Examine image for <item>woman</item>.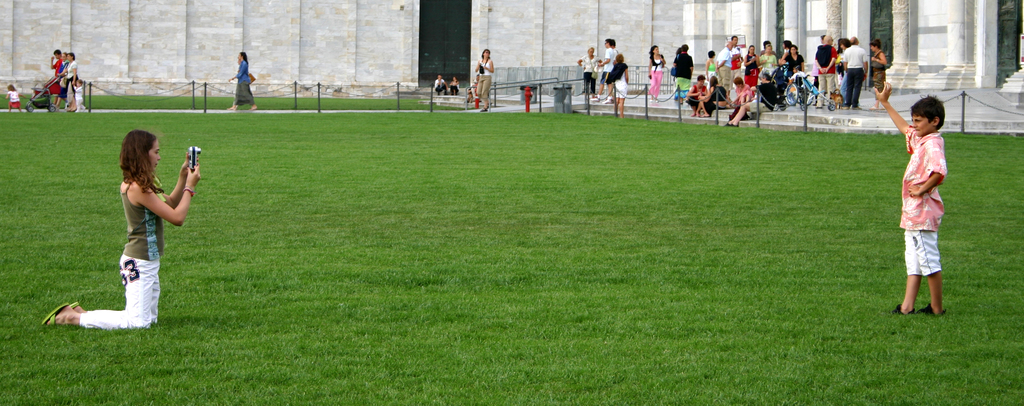
Examination result: bbox(612, 54, 627, 115).
